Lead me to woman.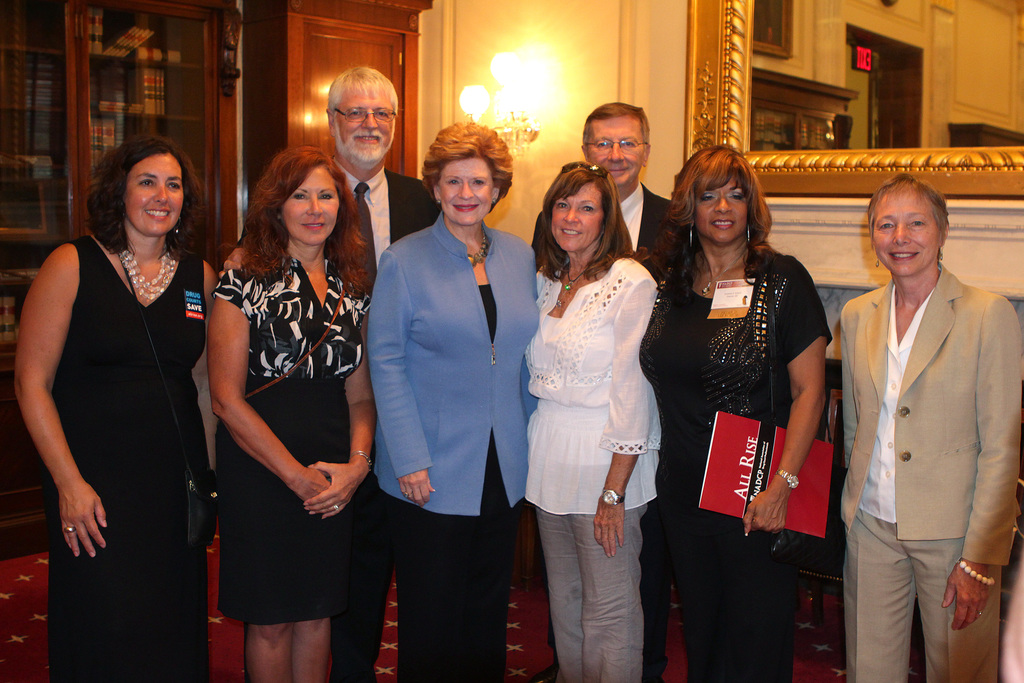
Lead to 364 118 548 682.
